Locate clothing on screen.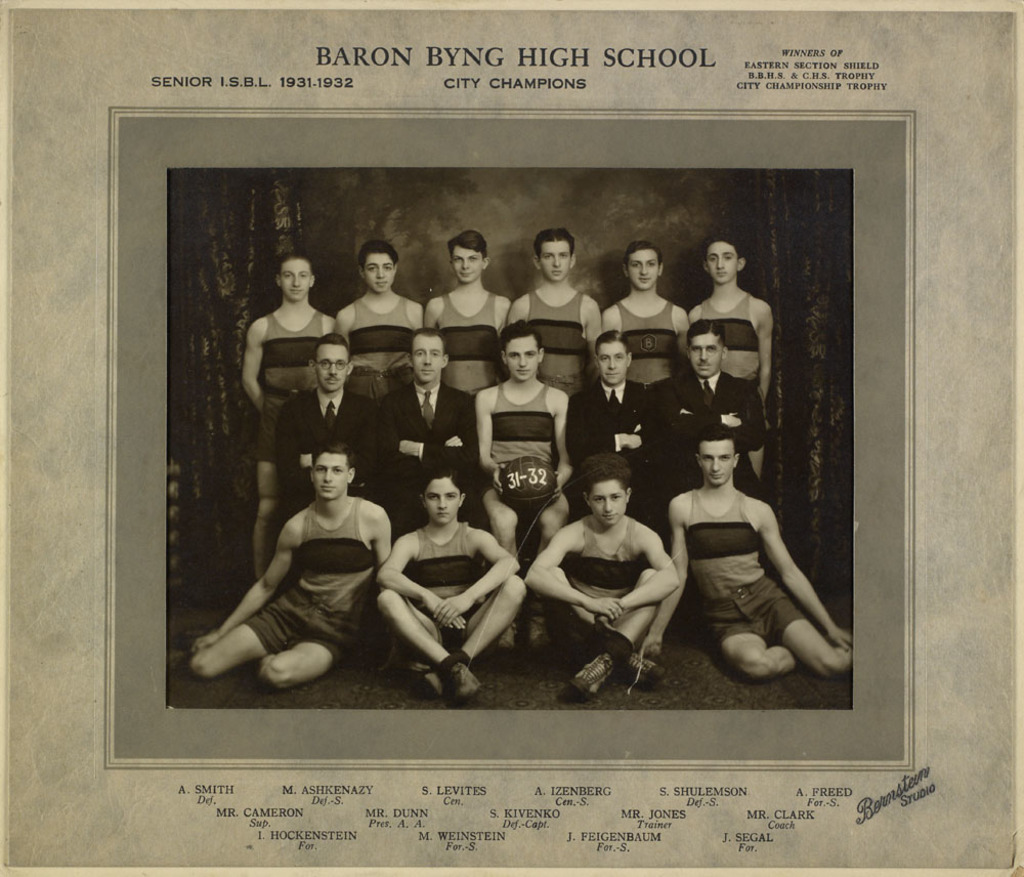
On screen at box=[223, 468, 390, 691].
